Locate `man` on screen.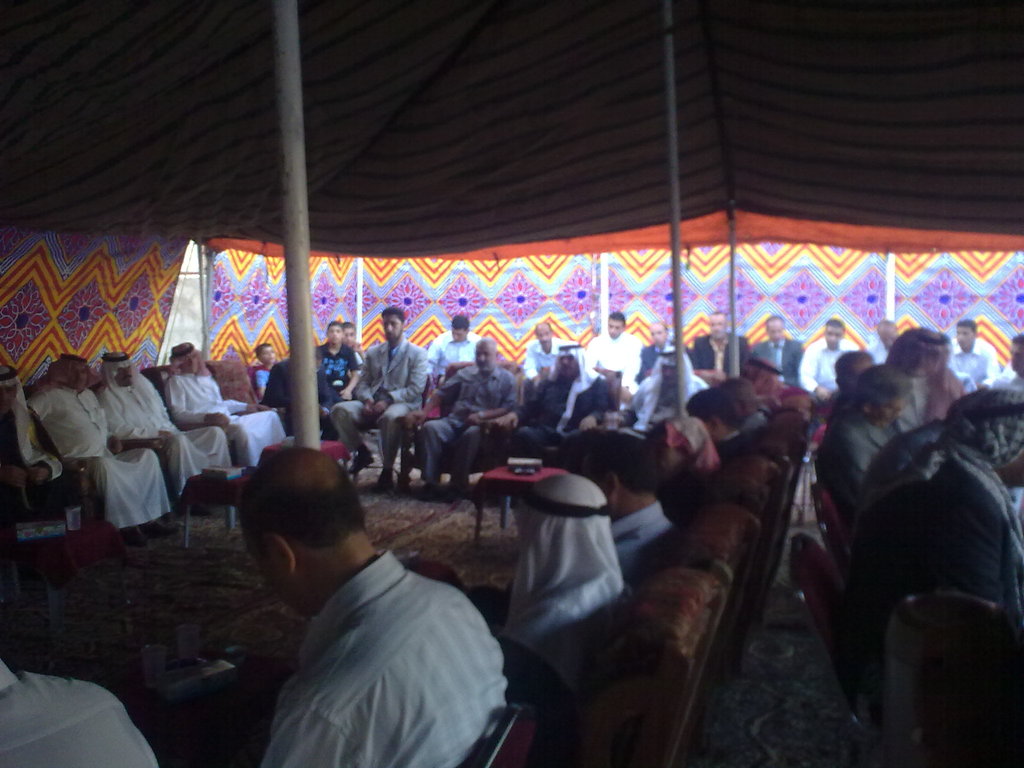
On screen at [x1=0, y1=356, x2=74, y2=525].
